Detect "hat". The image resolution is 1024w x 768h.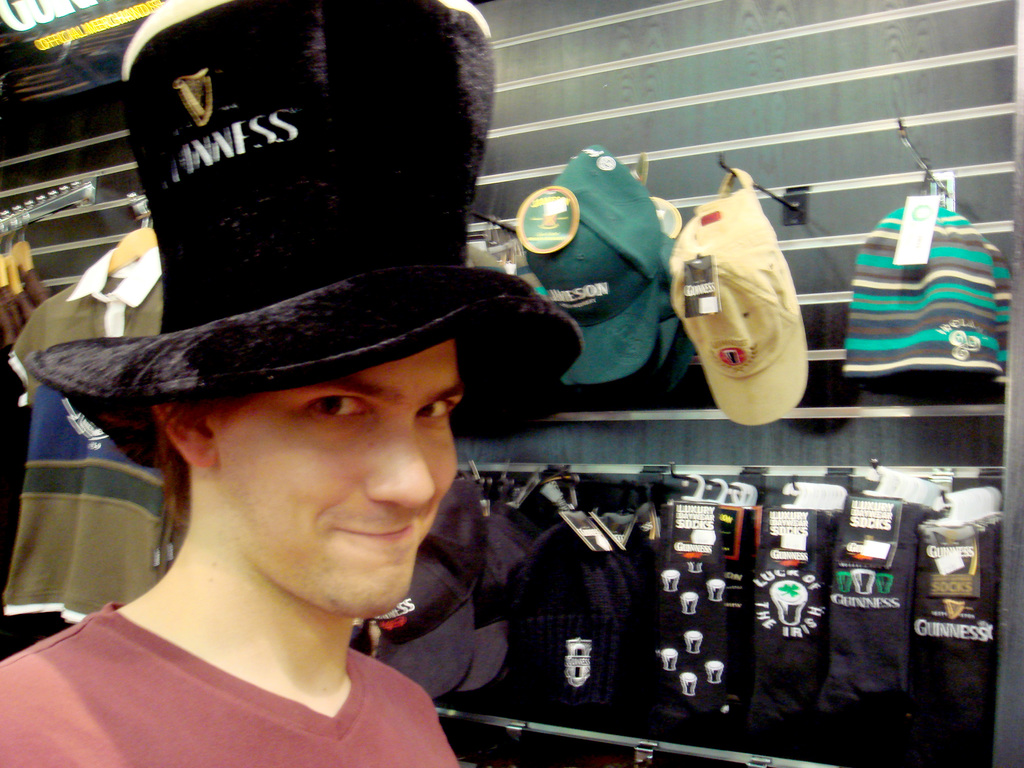
516,141,669,376.
